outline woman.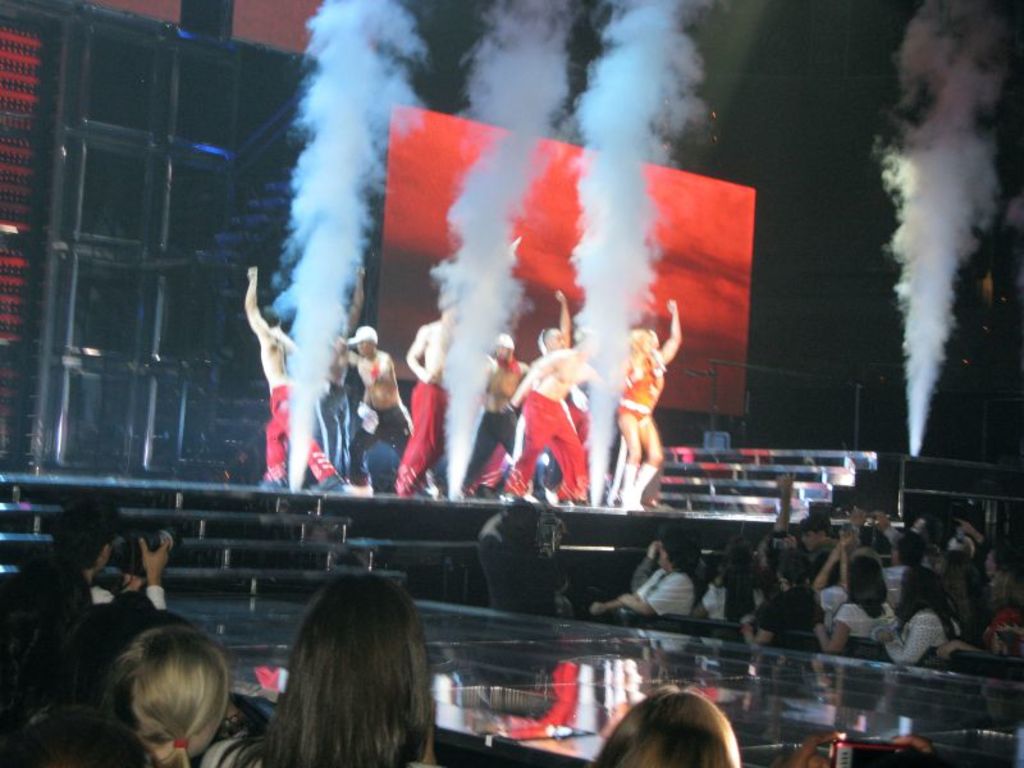
Outline: (left=265, top=580, right=438, bottom=767).
